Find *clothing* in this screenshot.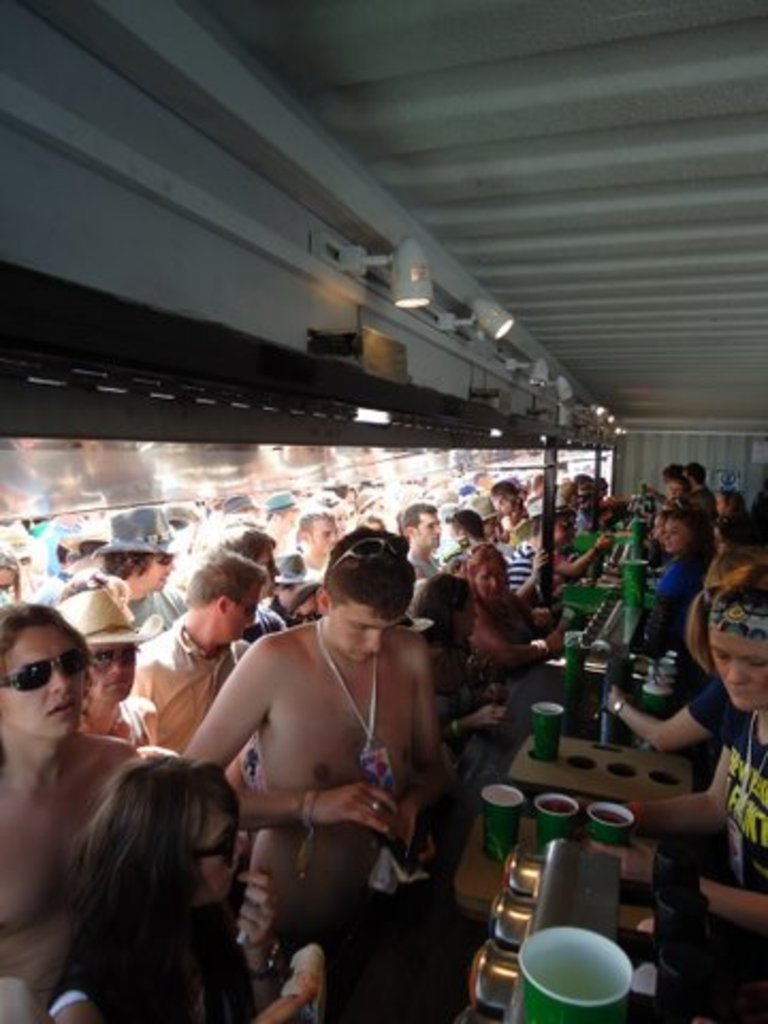
The bounding box for *clothing* is bbox=[126, 582, 190, 614].
